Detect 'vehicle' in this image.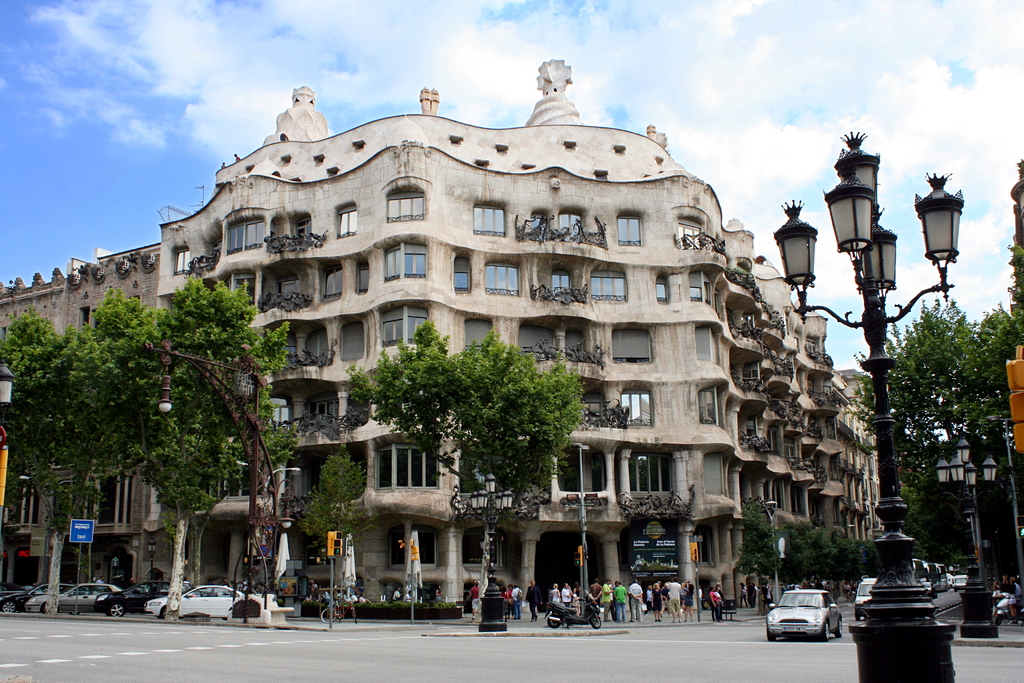
Detection: crop(102, 582, 195, 620).
